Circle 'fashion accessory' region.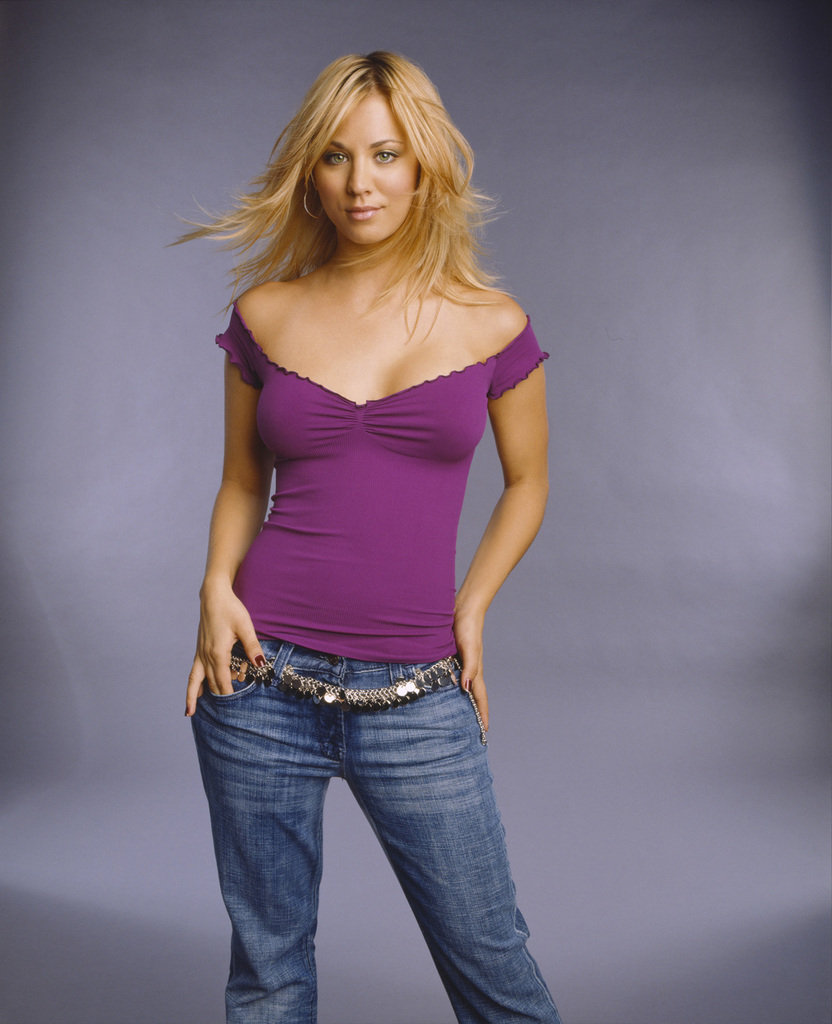
Region: 226/652/462/715.
